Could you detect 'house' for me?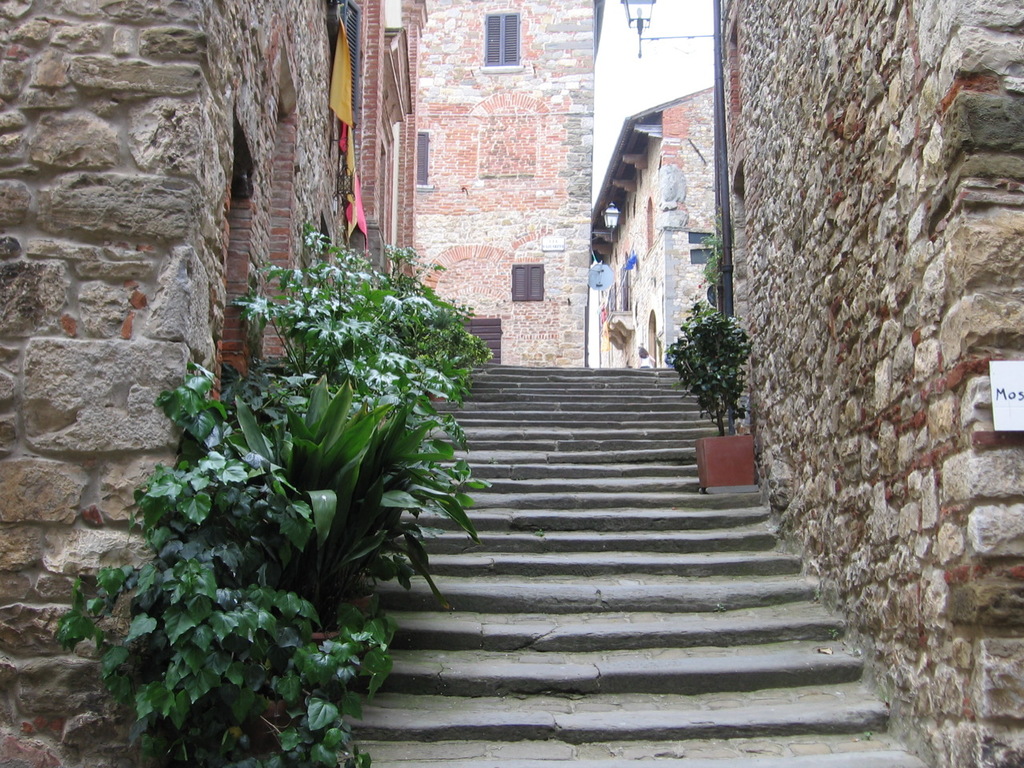
Detection result: (0, 0, 357, 767).
